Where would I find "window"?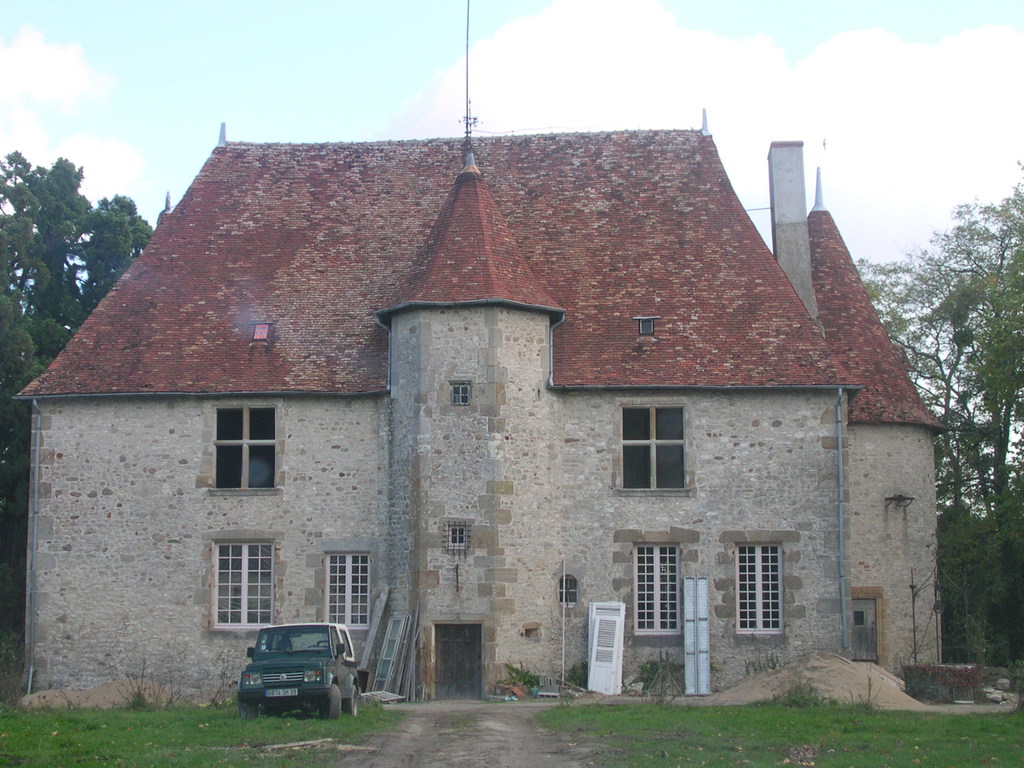
At [633,543,678,634].
